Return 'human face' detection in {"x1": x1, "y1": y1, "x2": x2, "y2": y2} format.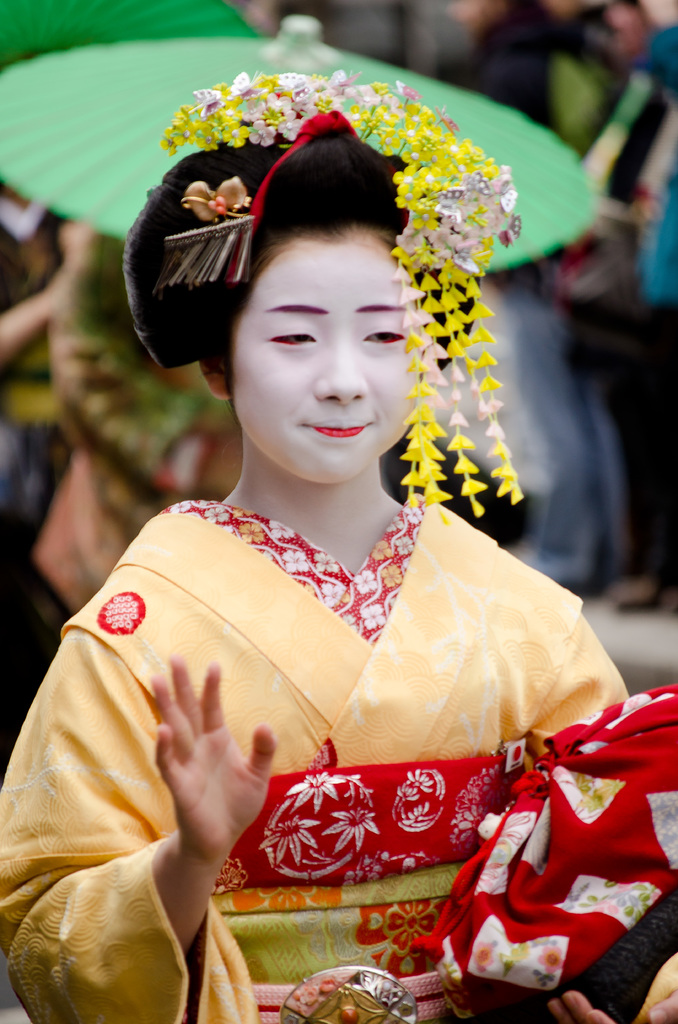
{"x1": 233, "y1": 232, "x2": 434, "y2": 486}.
